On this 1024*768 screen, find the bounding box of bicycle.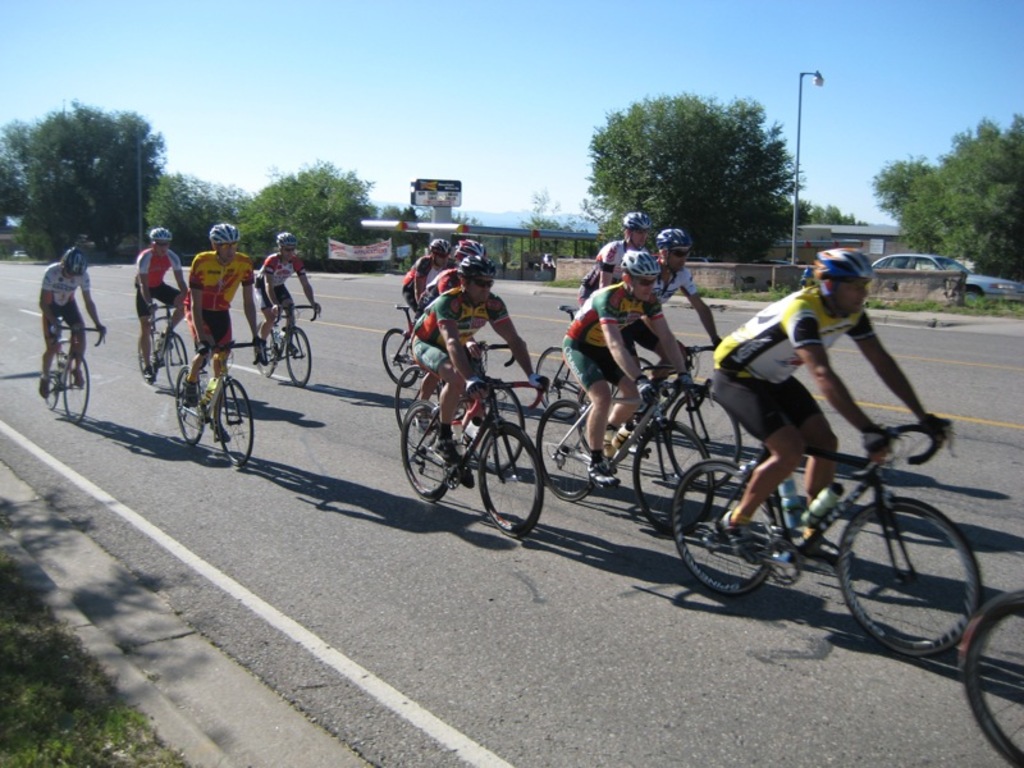
Bounding box: region(527, 297, 659, 428).
